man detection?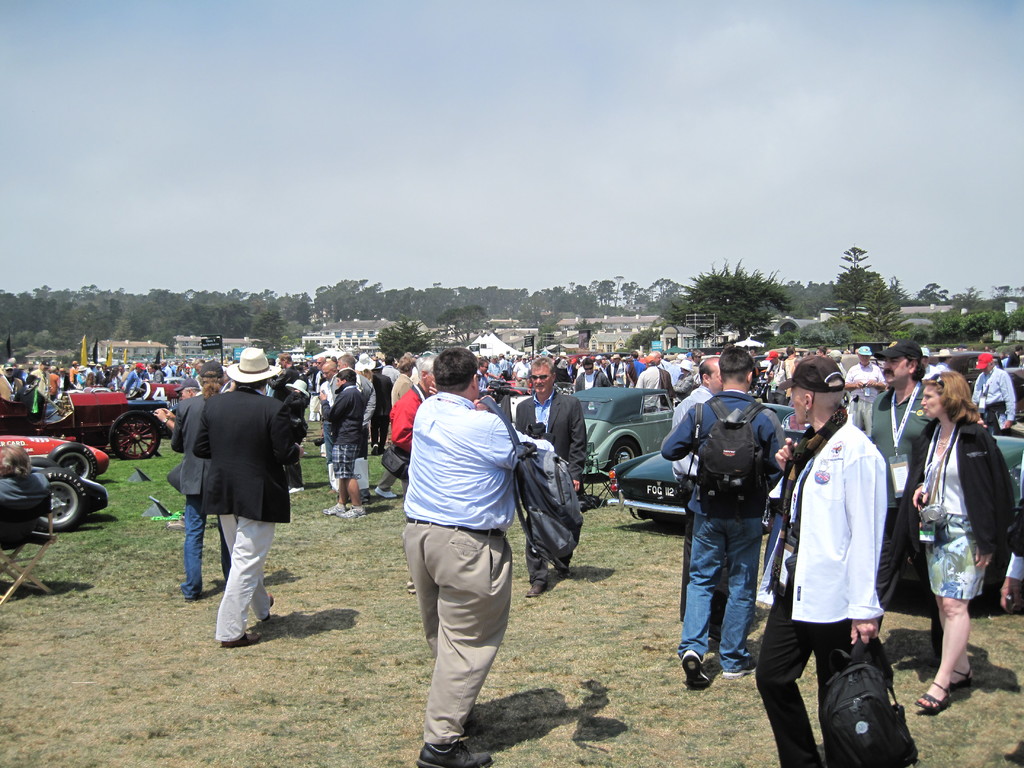
BBox(841, 346, 888, 440)
